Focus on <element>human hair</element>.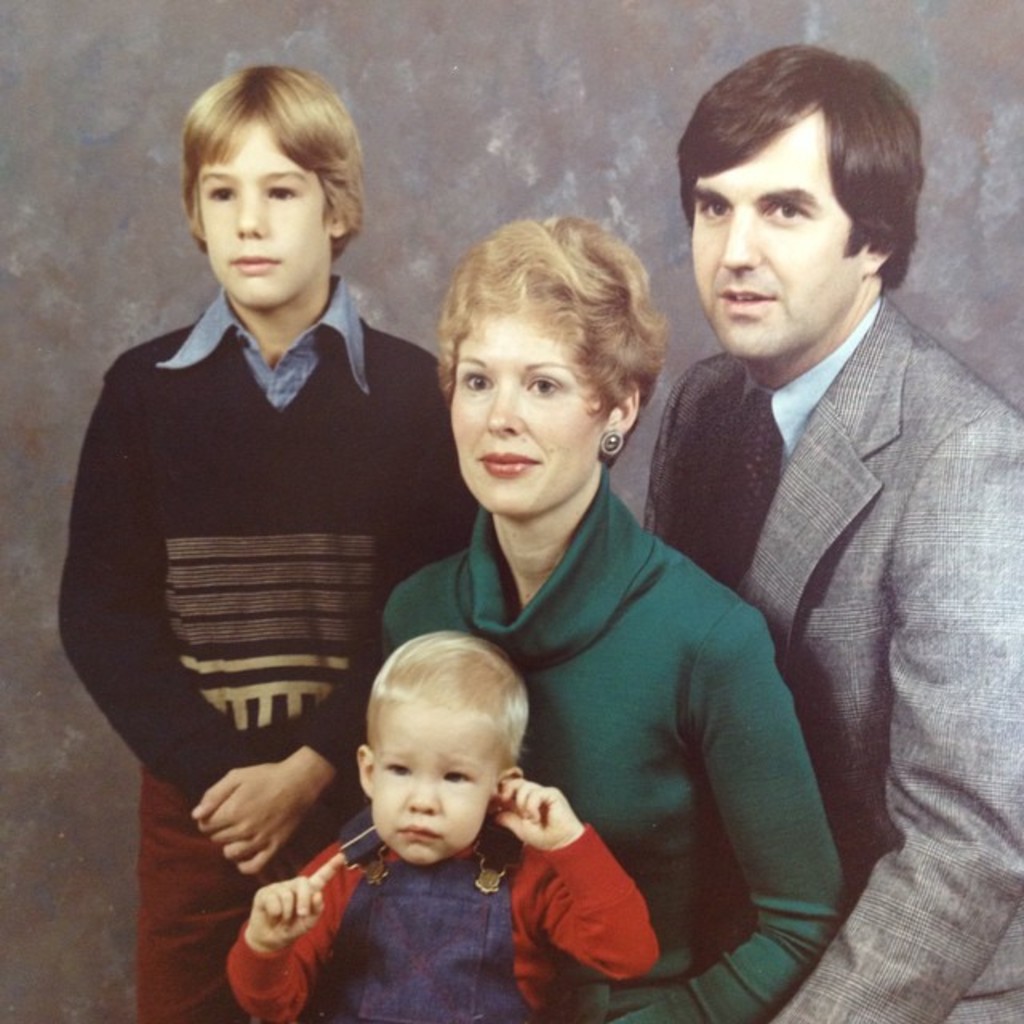
Focused at 357:629:536:774.
